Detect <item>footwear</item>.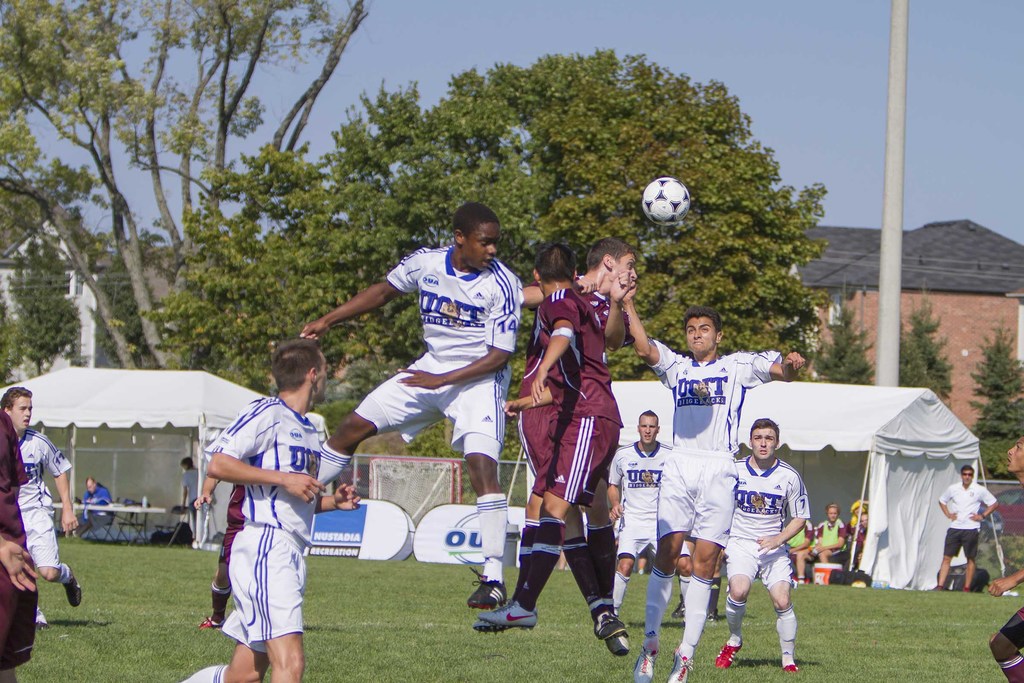
Detected at (x1=712, y1=634, x2=749, y2=669).
